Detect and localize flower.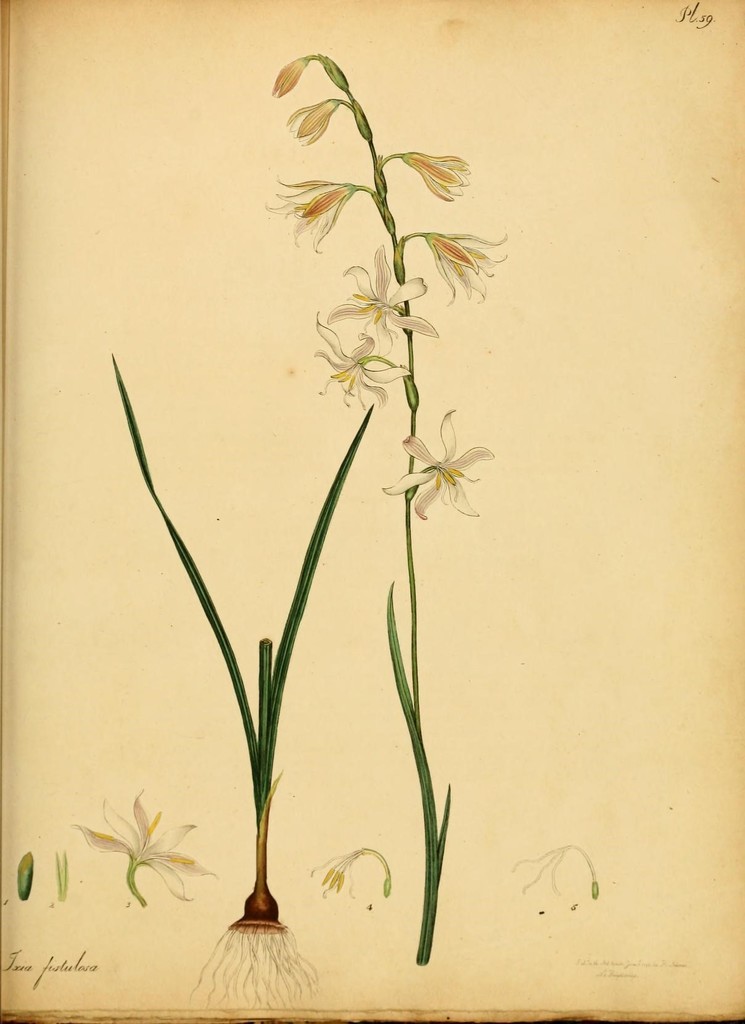
Localized at box(72, 793, 220, 905).
